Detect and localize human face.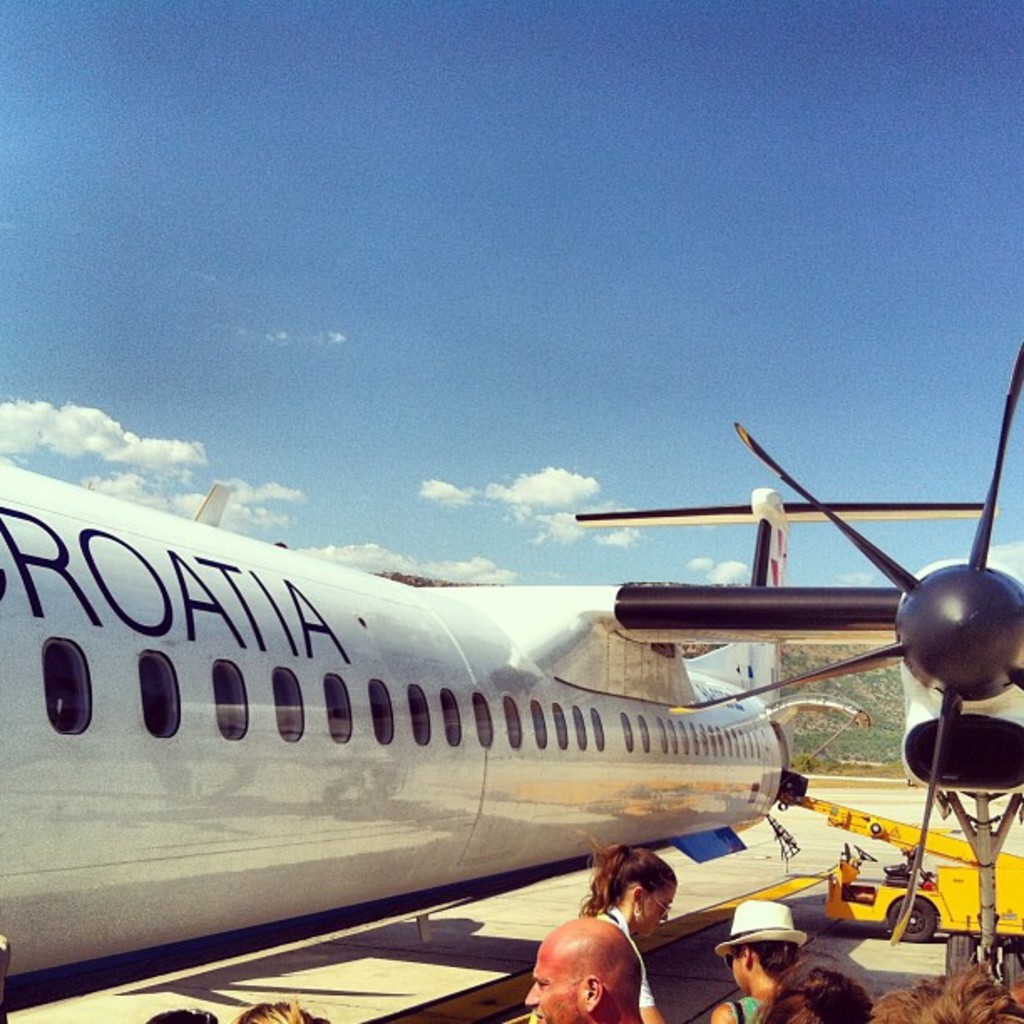
Localized at [left=731, top=954, right=750, bottom=997].
